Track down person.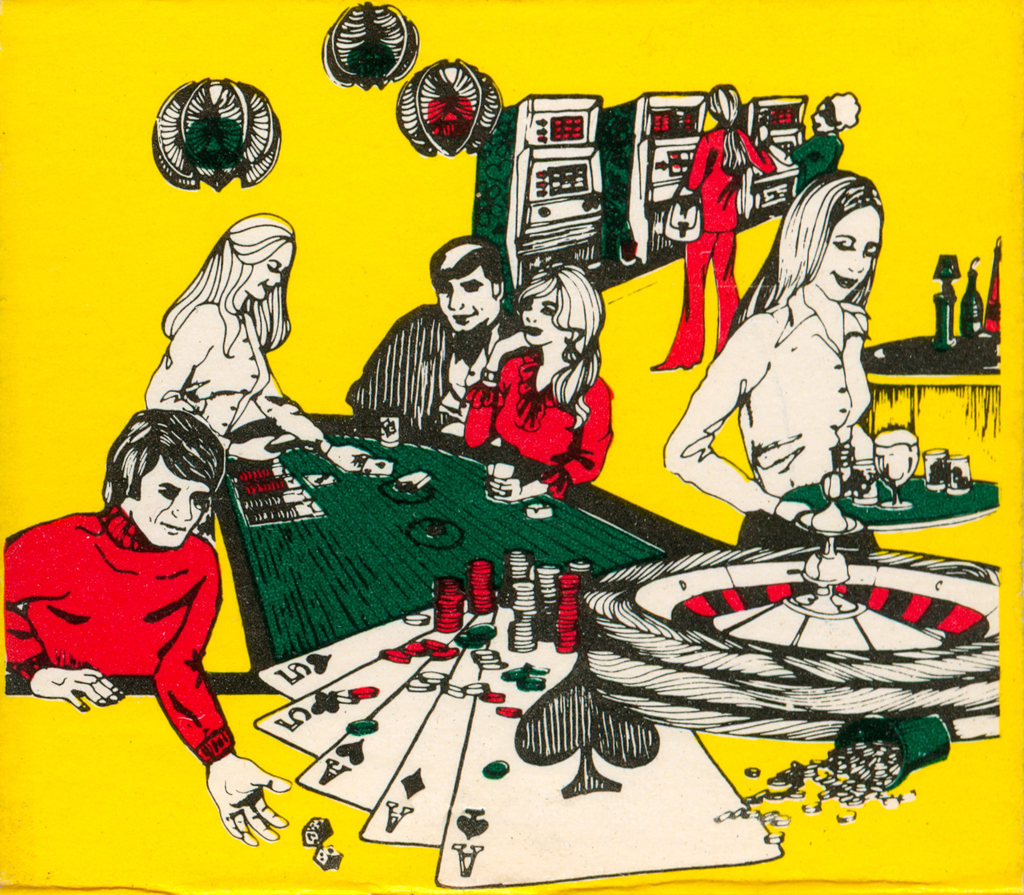
Tracked to {"x1": 36, "y1": 366, "x2": 266, "y2": 818}.
